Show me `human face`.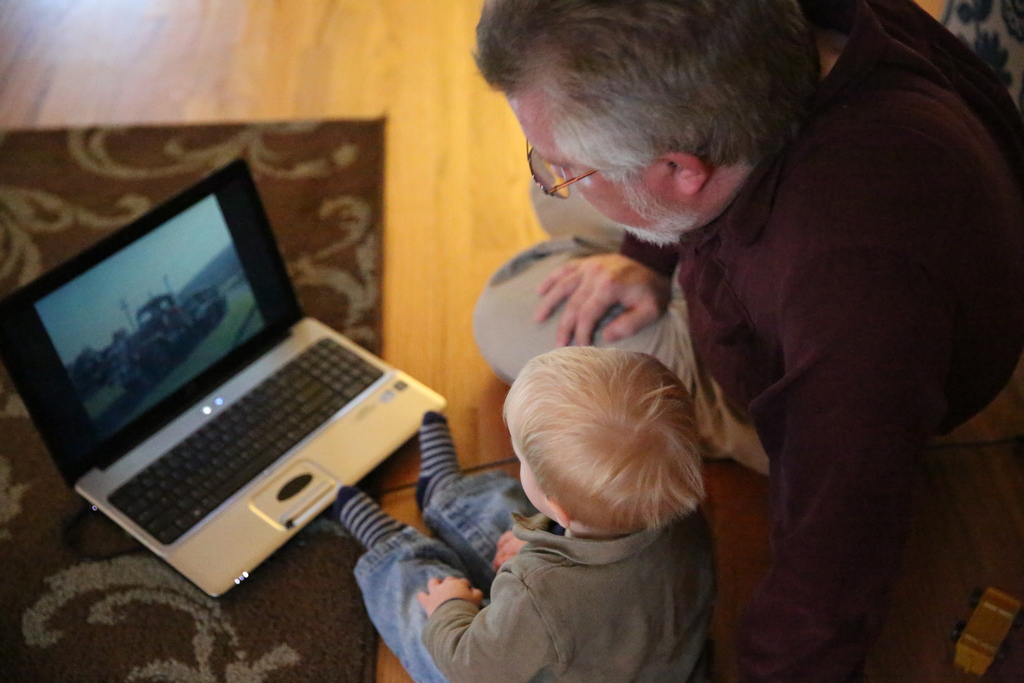
`human face` is here: crop(500, 89, 680, 245).
